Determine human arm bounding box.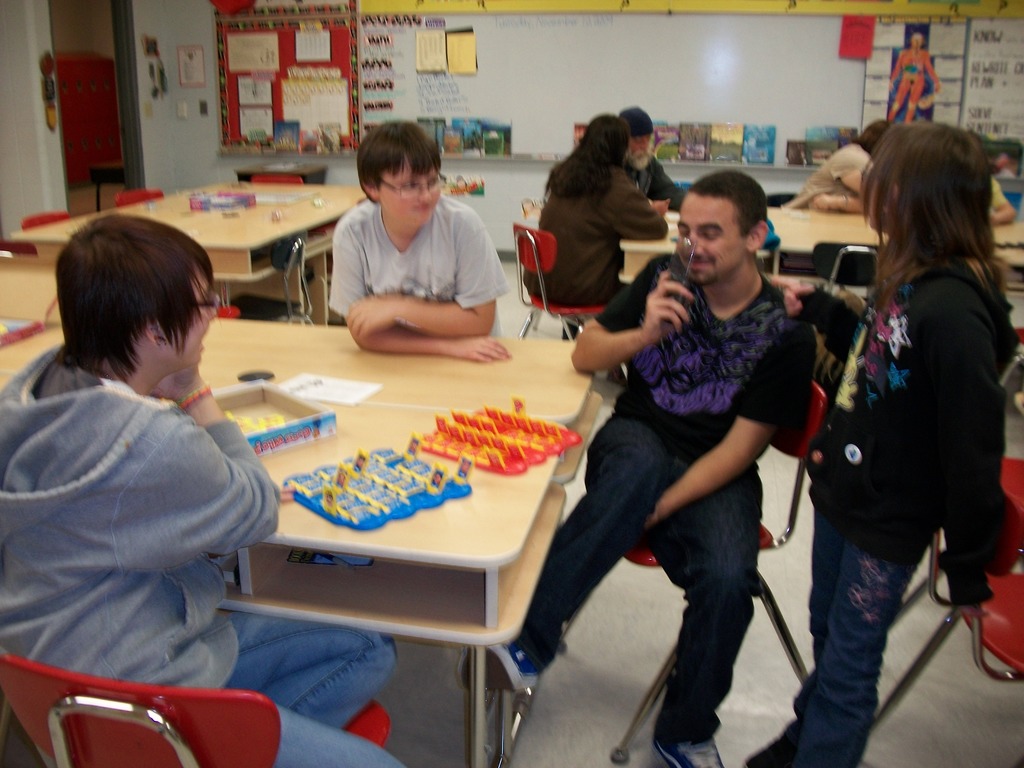
Determined: BBox(328, 218, 514, 365).
